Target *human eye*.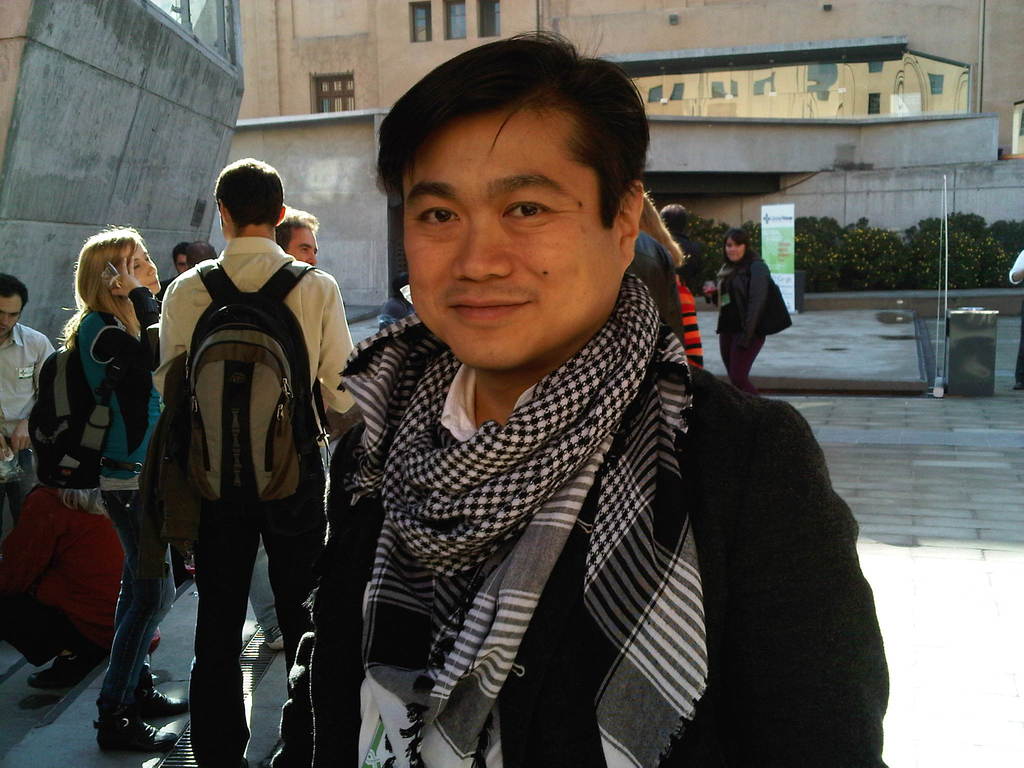
Target region: box=[145, 255, 150, 261].
